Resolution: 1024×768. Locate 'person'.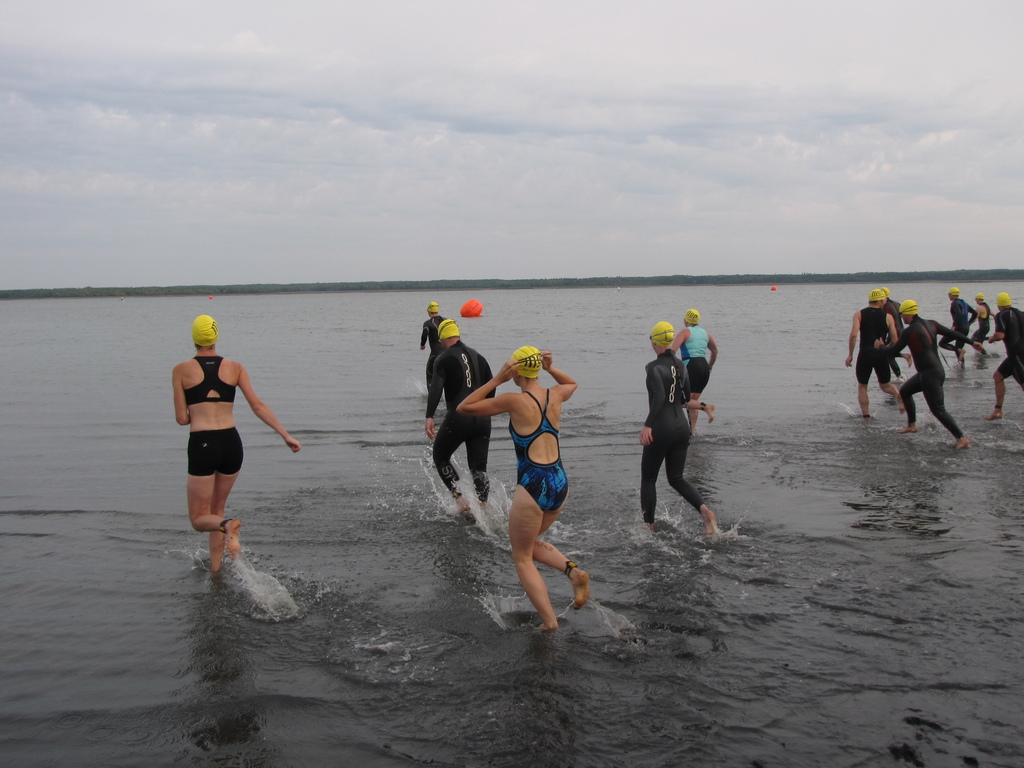
BBox(641, 319, 716, 541).
